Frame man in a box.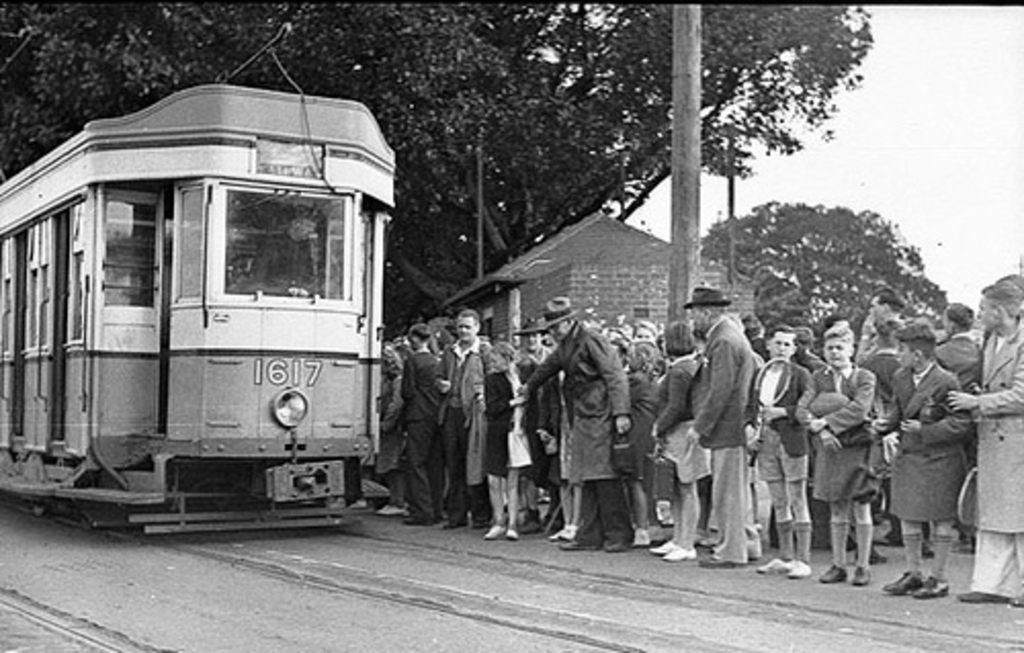
rect(862, 332, 967, 606).
